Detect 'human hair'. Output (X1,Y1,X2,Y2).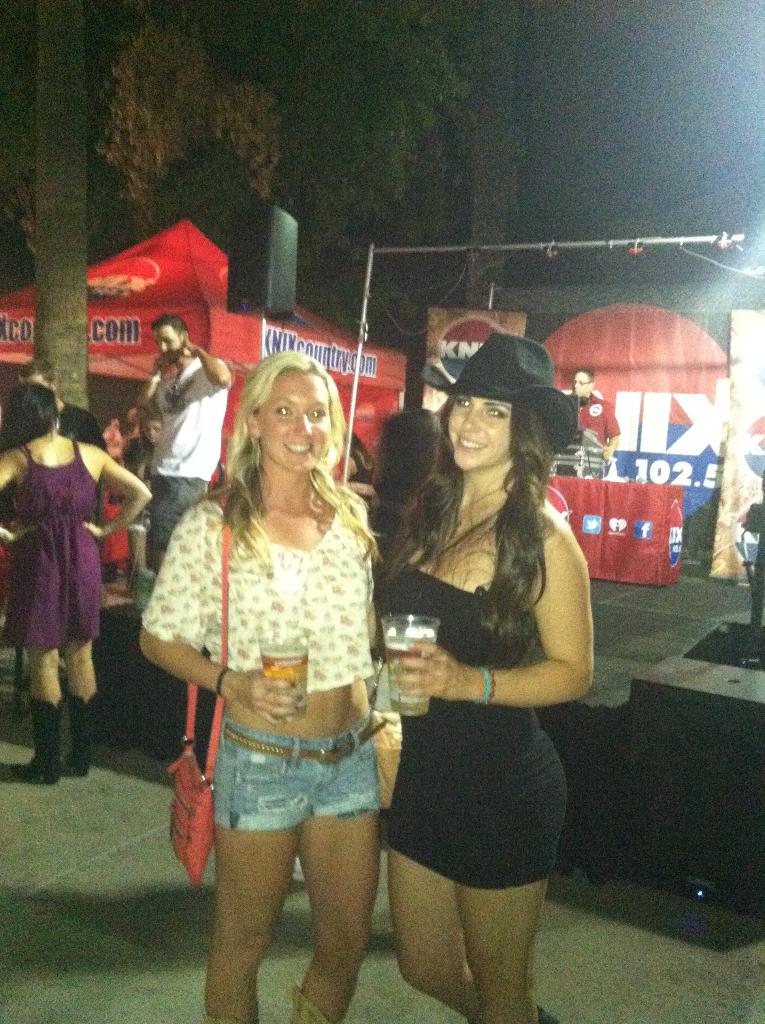
(379,397,568,643).
